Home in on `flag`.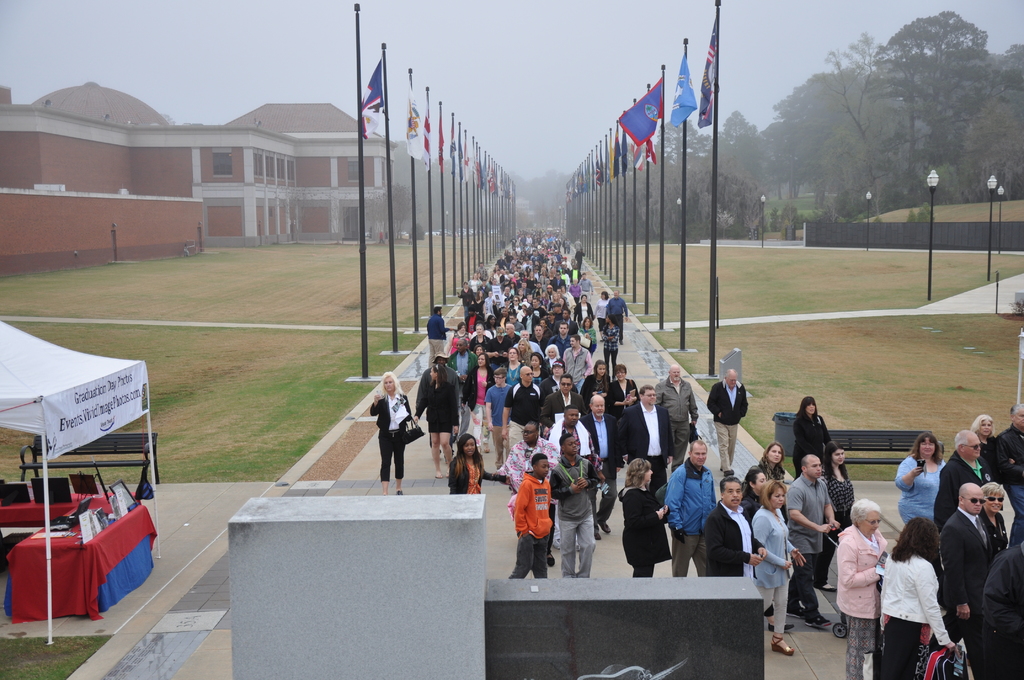
Homed in at (left=412, top=86, right=429, bottom=170).
